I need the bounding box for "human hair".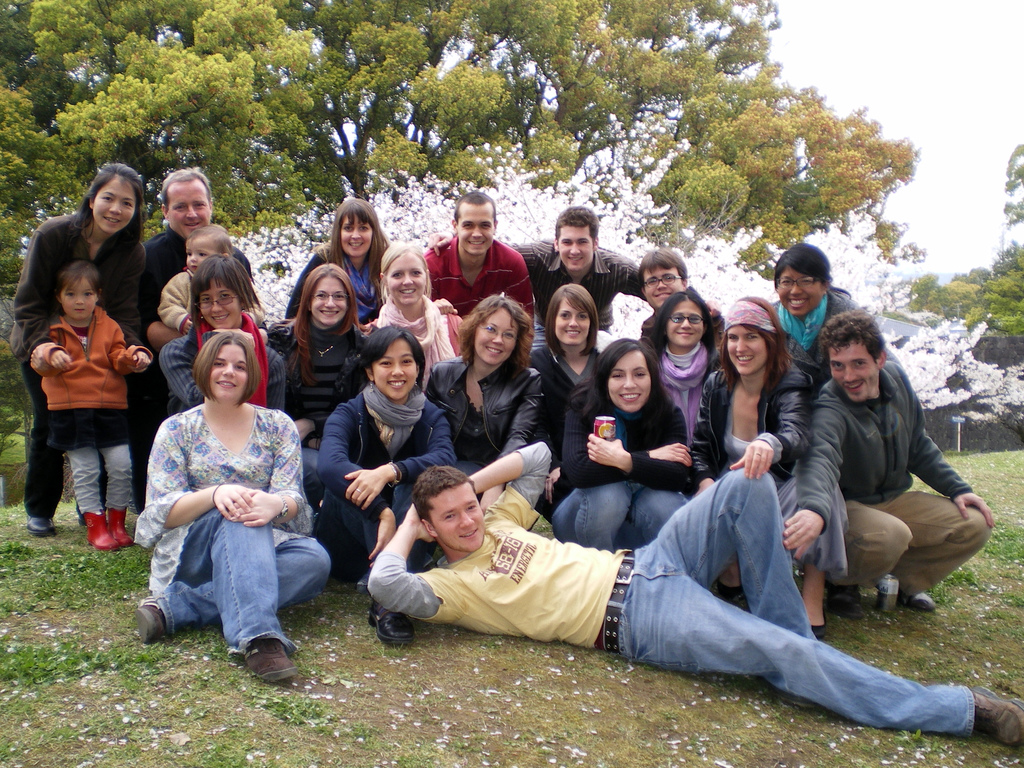
Here it is: pyautogui.locateOnScreen(276, 272, 365, 356).
